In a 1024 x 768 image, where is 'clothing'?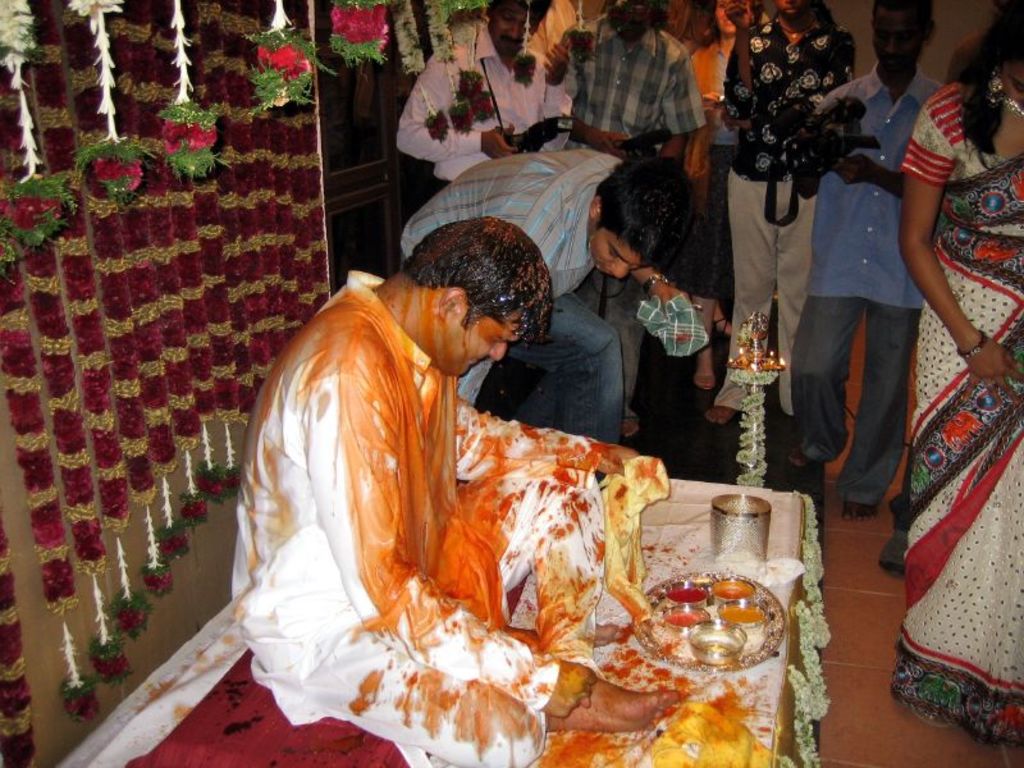
{"x1": 787, "y1": 47, "x2": 956, "y2": 508}.
